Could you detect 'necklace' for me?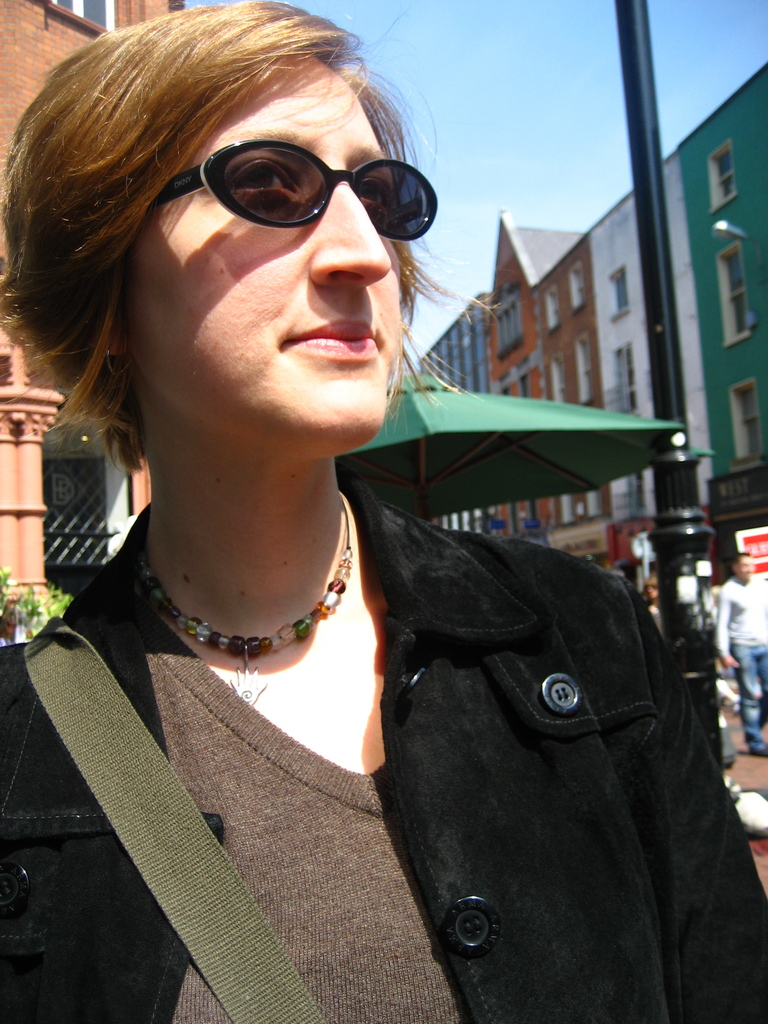
Detection result: (left=138, top=564, right=362, bottom=700).
